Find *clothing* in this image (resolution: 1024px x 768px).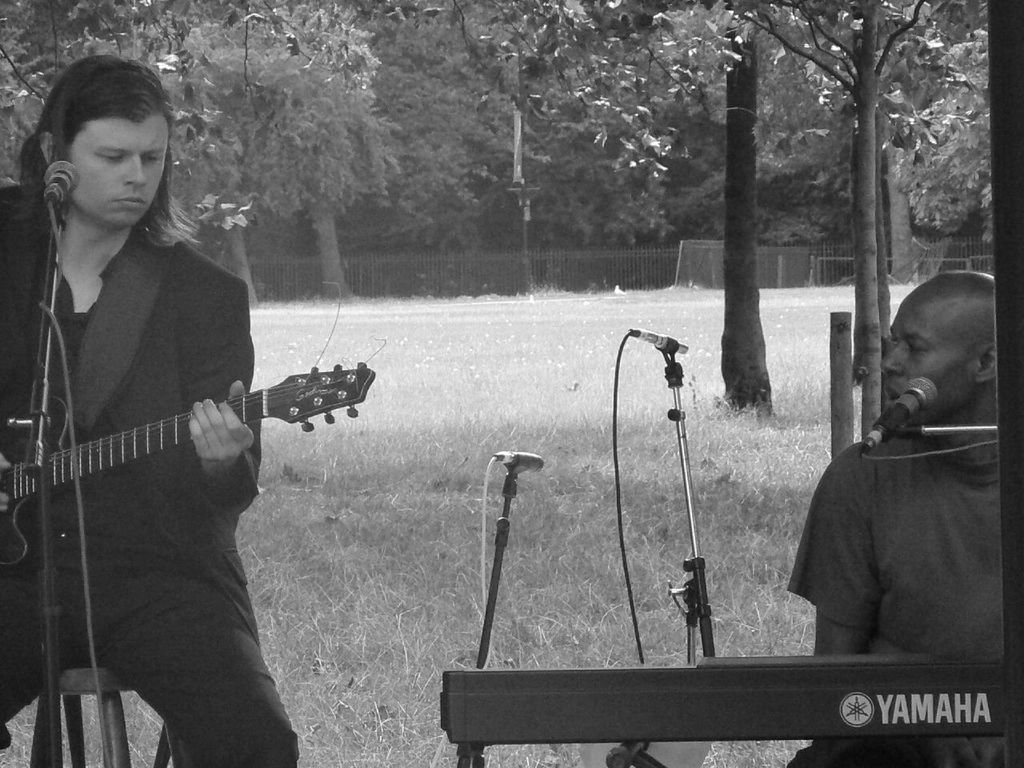
790:333:1001:676.
